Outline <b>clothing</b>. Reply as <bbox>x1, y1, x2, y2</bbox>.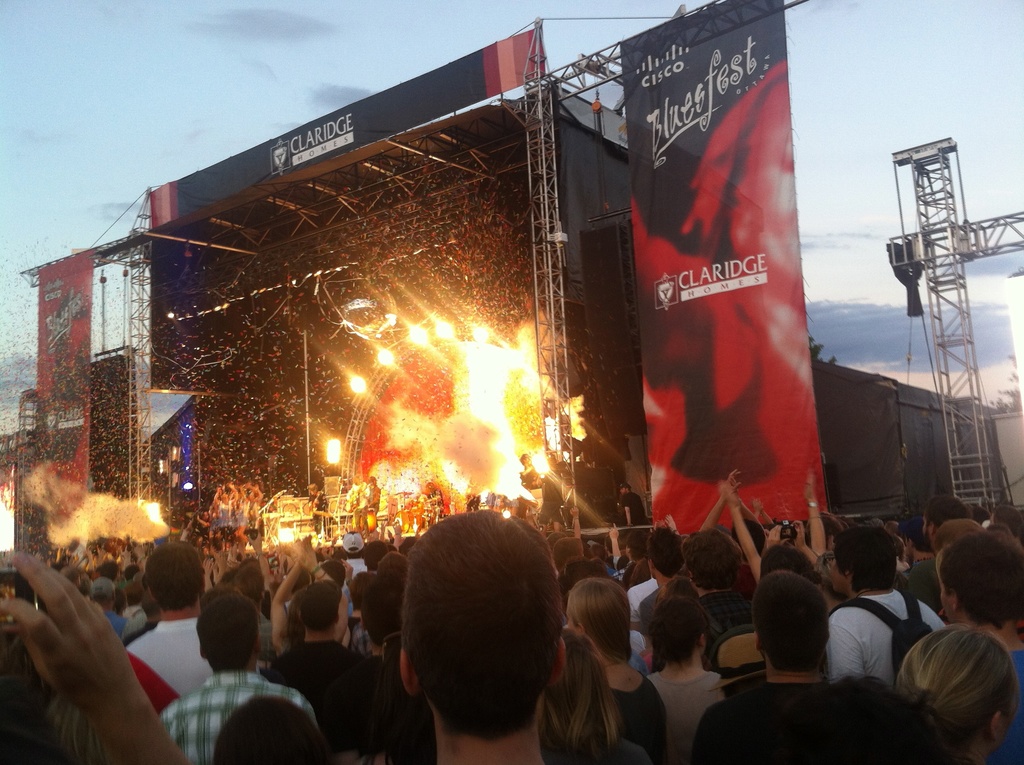
<bbox>303, 492, 331, 535</bbox>.
